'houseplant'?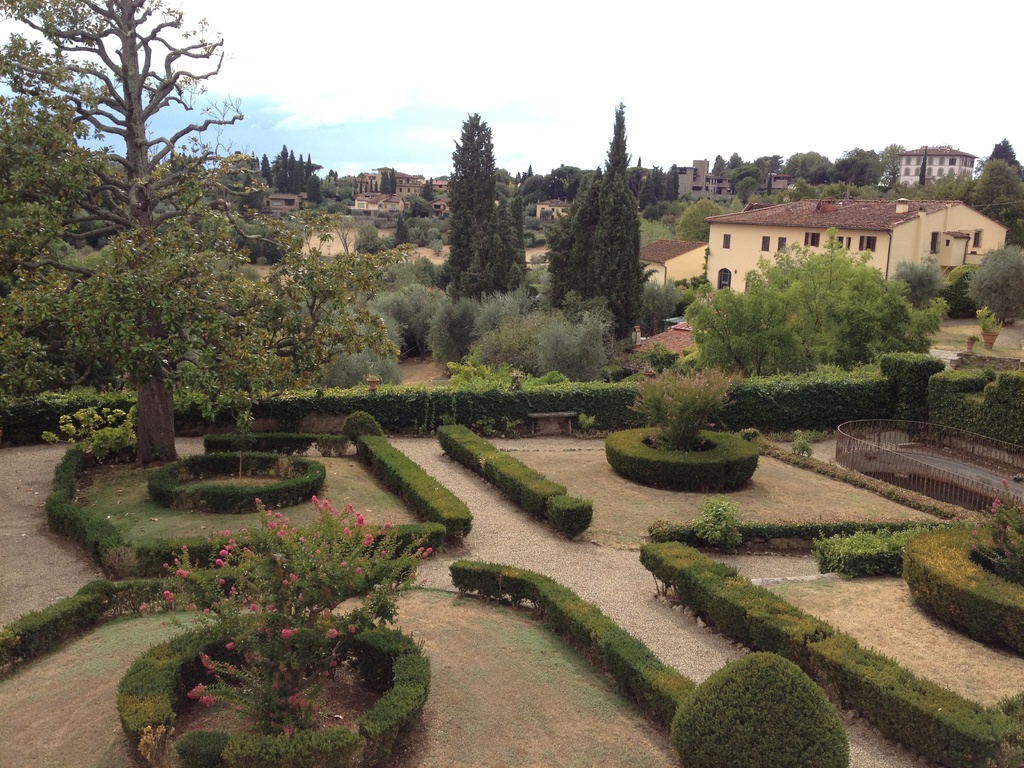
(x1=641, y1=357, x2=653, y2=380)
